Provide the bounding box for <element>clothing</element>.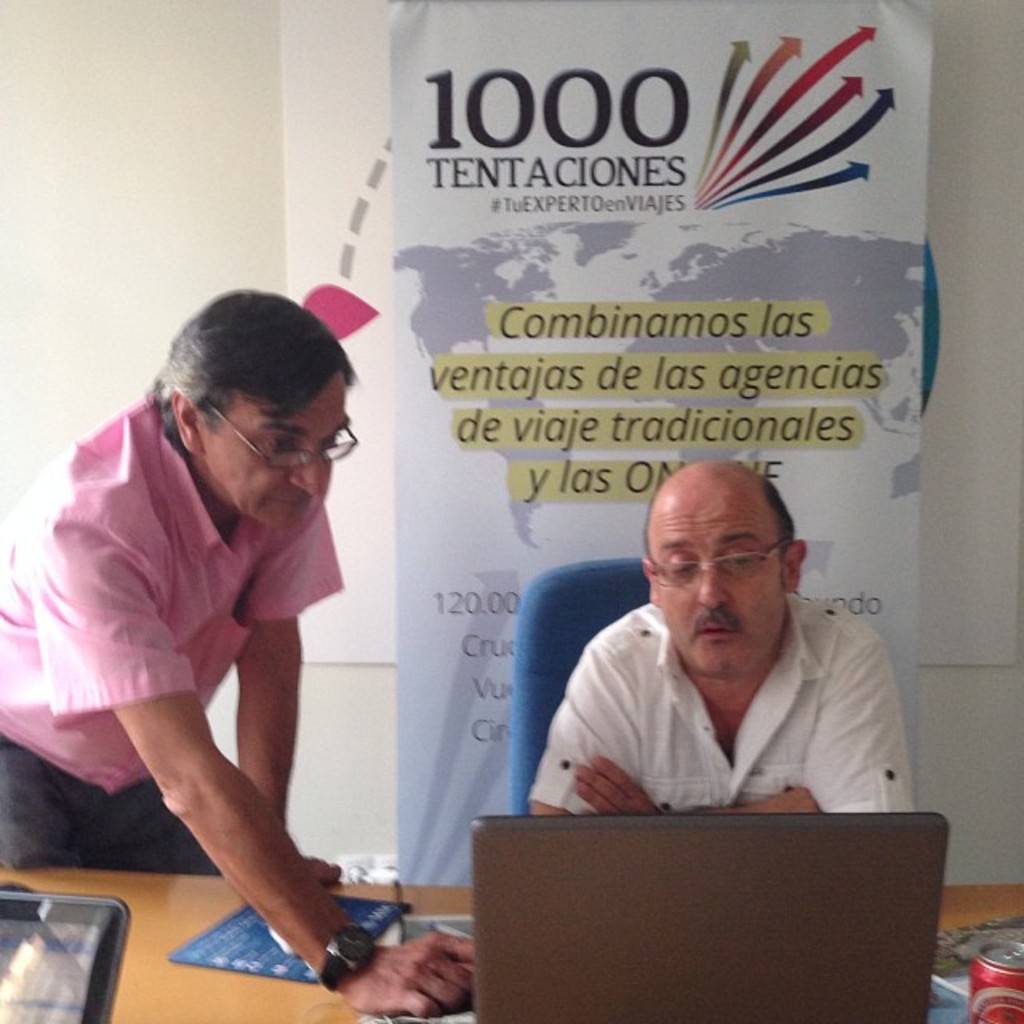
left=0, top=398, right=342, bottom=882.
